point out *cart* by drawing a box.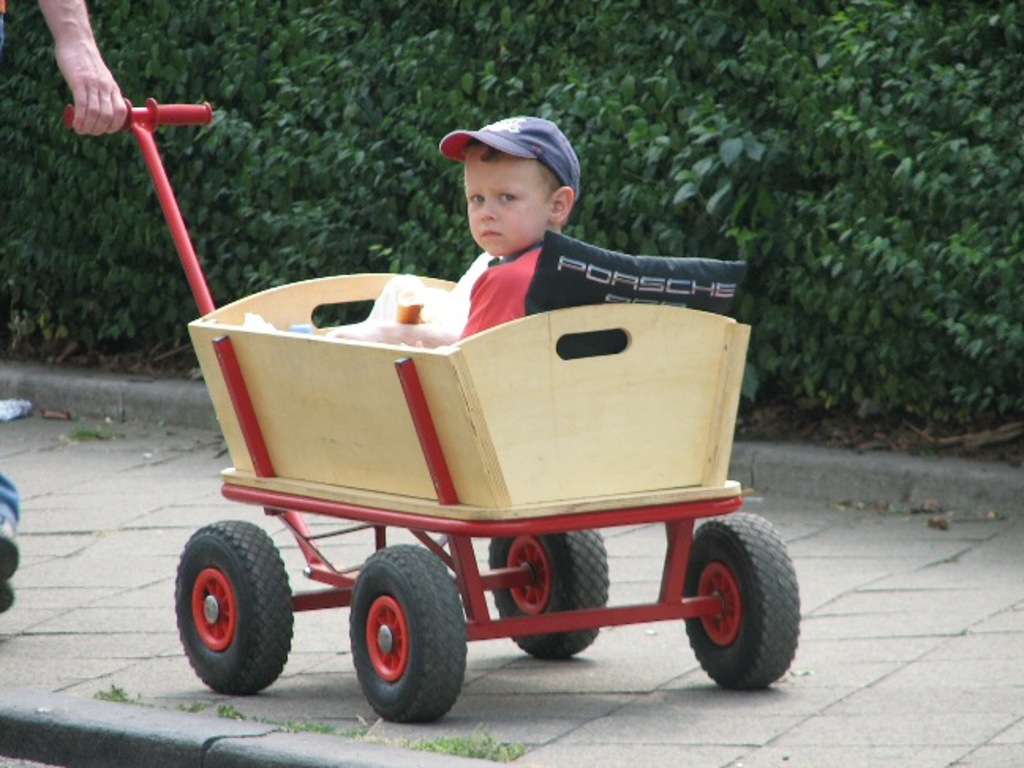
x1=62 y1=98 x2=803 y2=728.
